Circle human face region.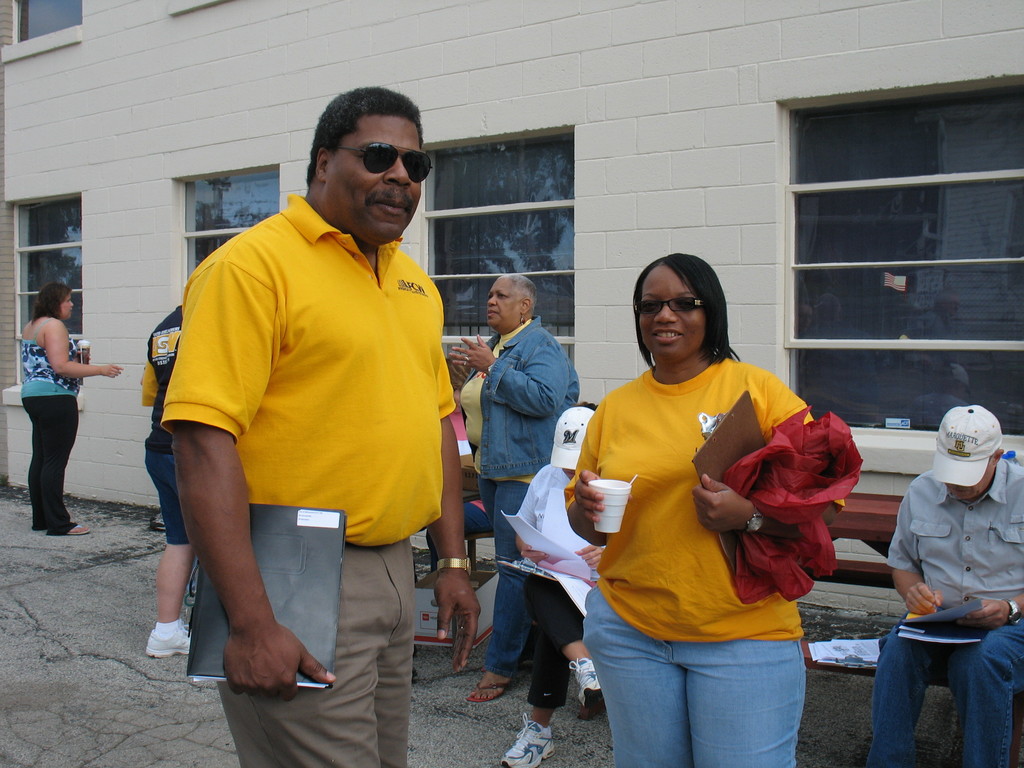
Region: 637, 266, 707, 362.
